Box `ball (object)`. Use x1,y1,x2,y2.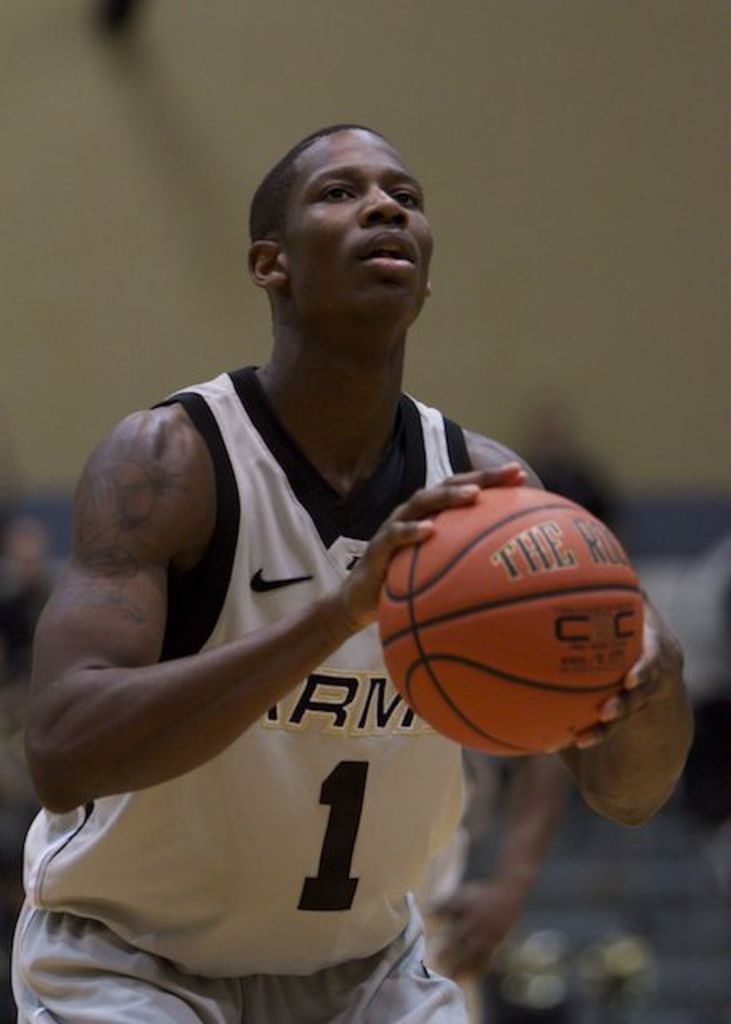
377,485,643,760.
